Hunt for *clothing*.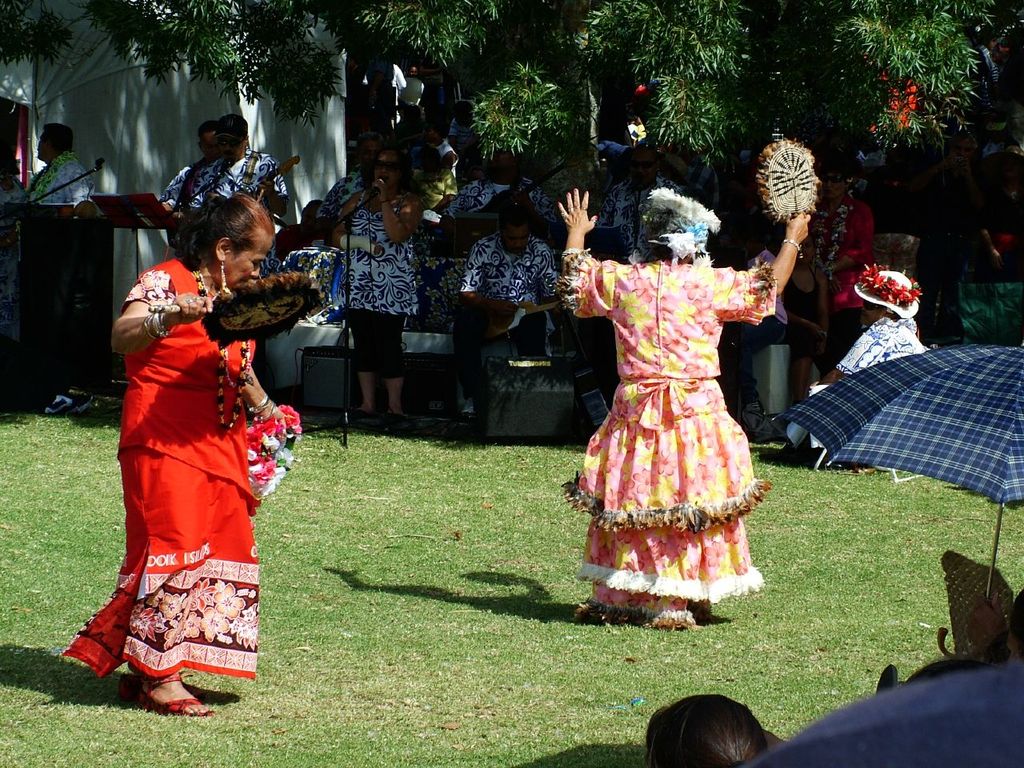
Hunted down at <bbox>22, 148, 96, 210</bbox>.
